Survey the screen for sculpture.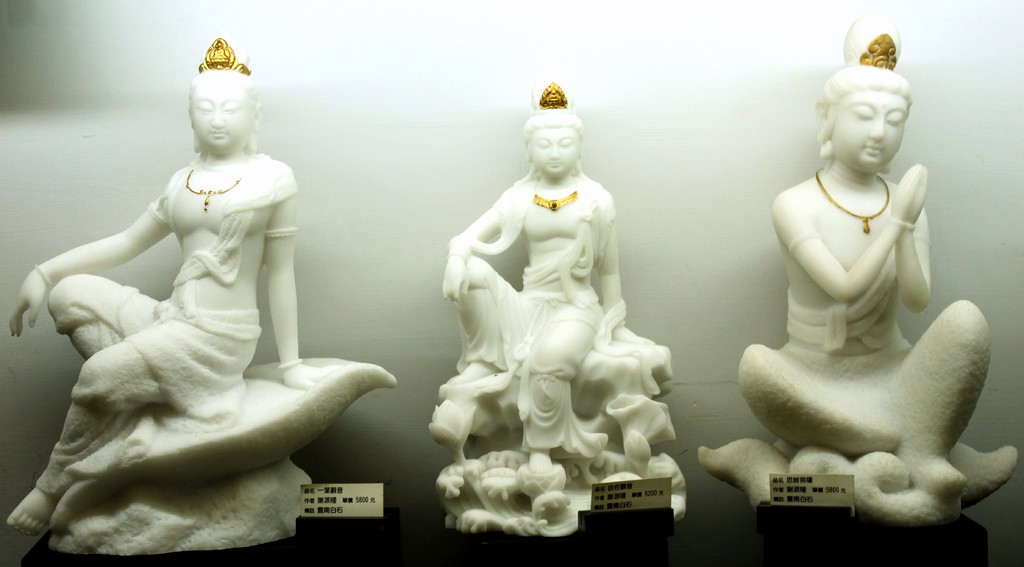
Survey found: [699,18,1023,518].
